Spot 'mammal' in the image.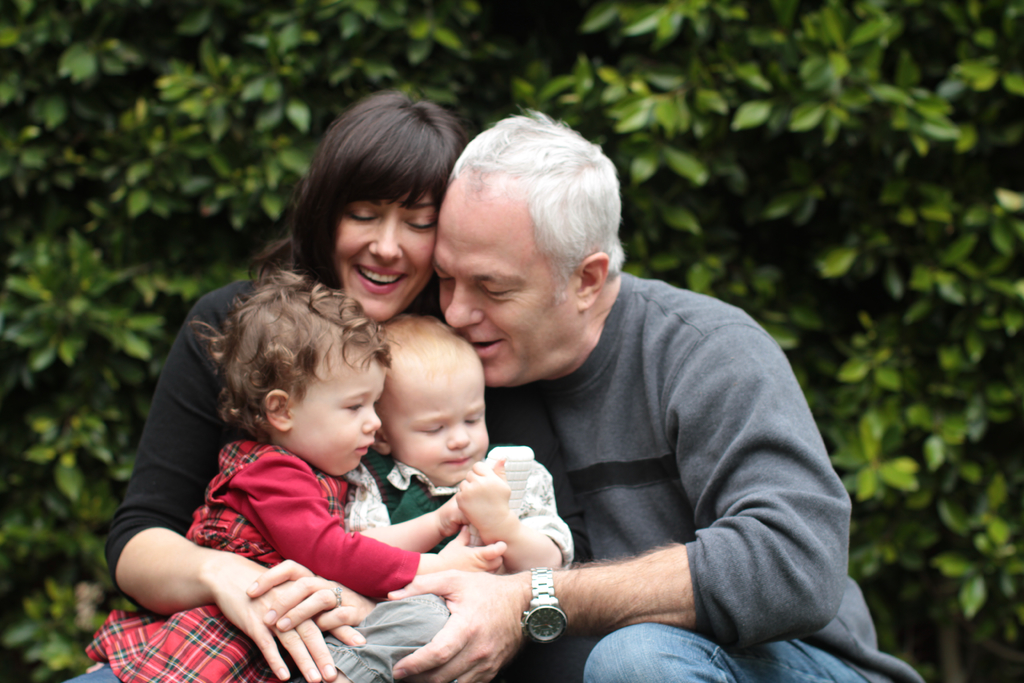
'mammal' found at 339:317:573:679.
